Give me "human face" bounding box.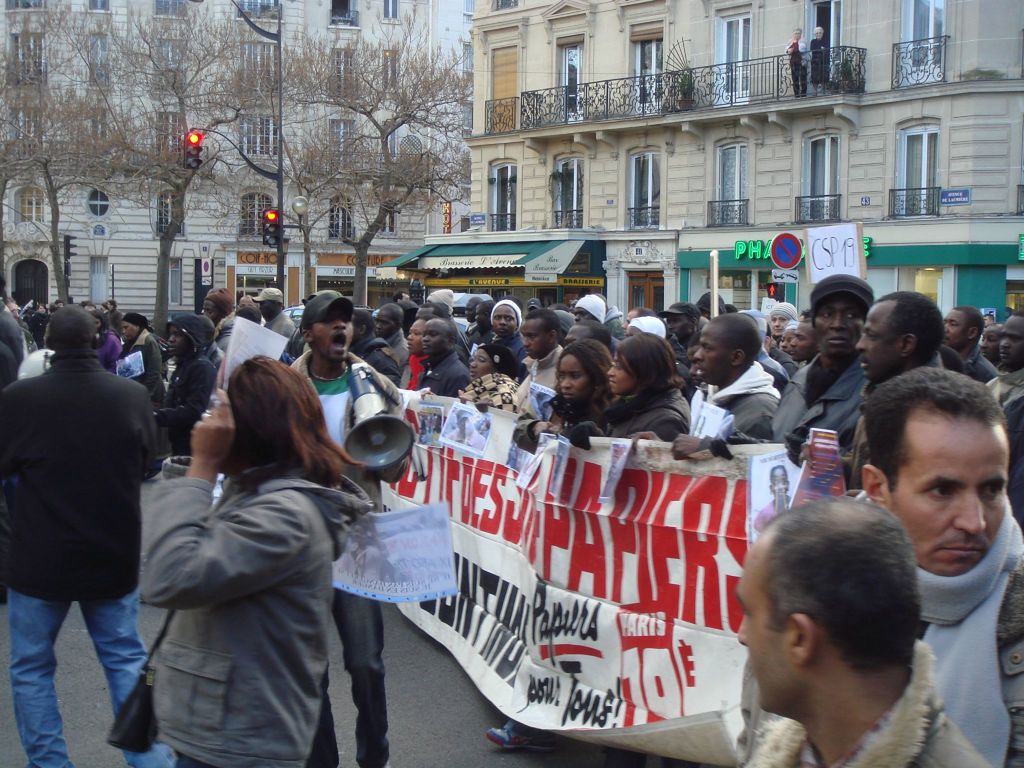
(408, 317, 424, 355).
